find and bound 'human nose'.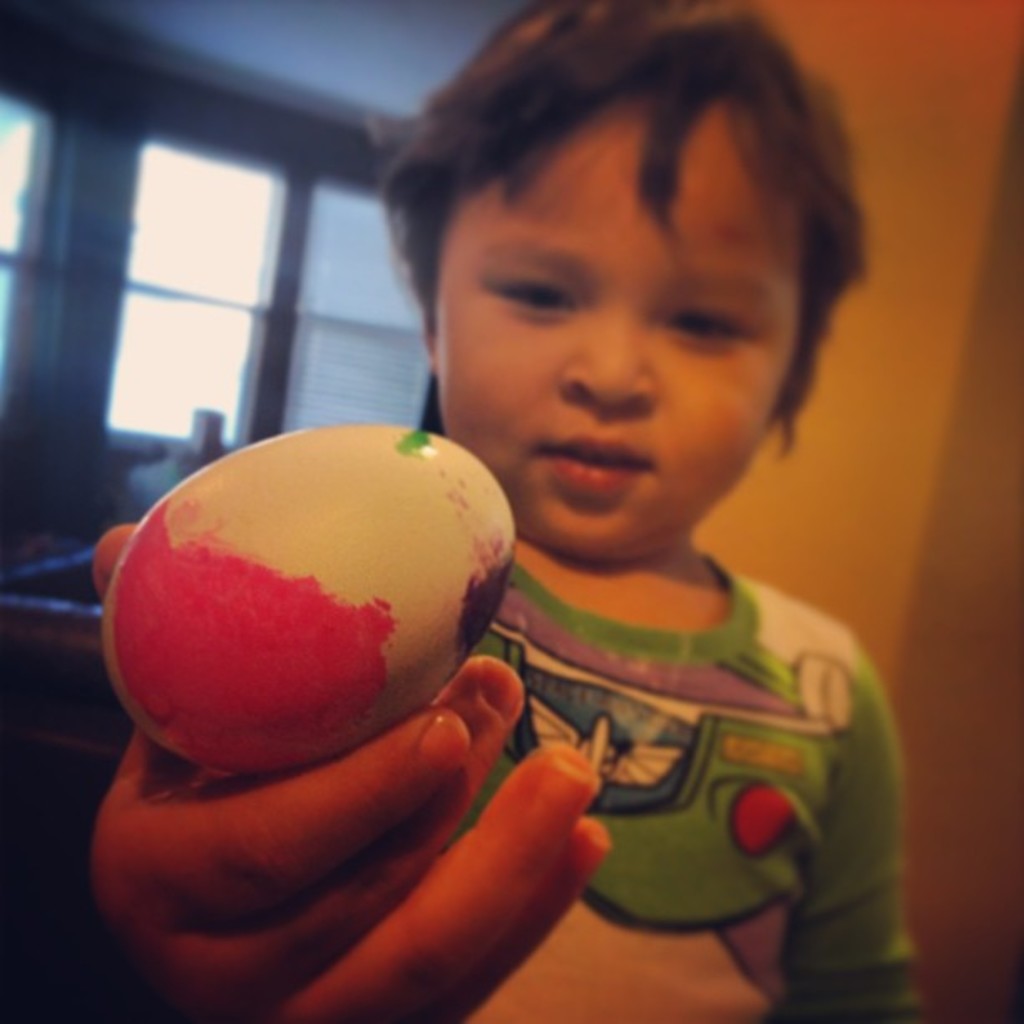
Bound: [557, 315, 659, 413].
